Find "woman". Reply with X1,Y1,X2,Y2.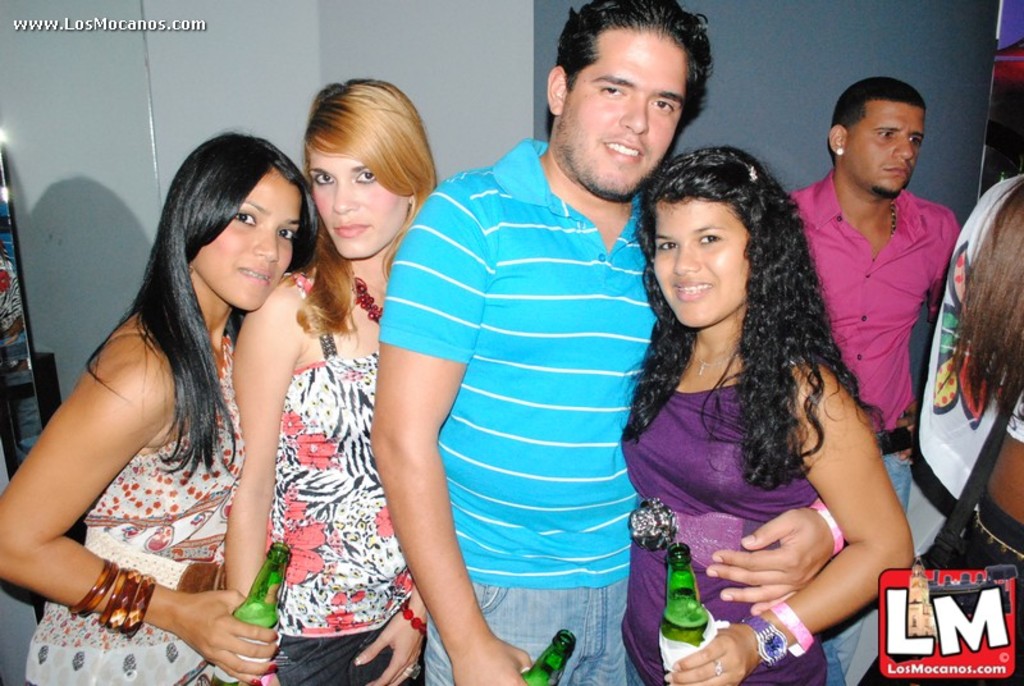
225,65,445,685.
